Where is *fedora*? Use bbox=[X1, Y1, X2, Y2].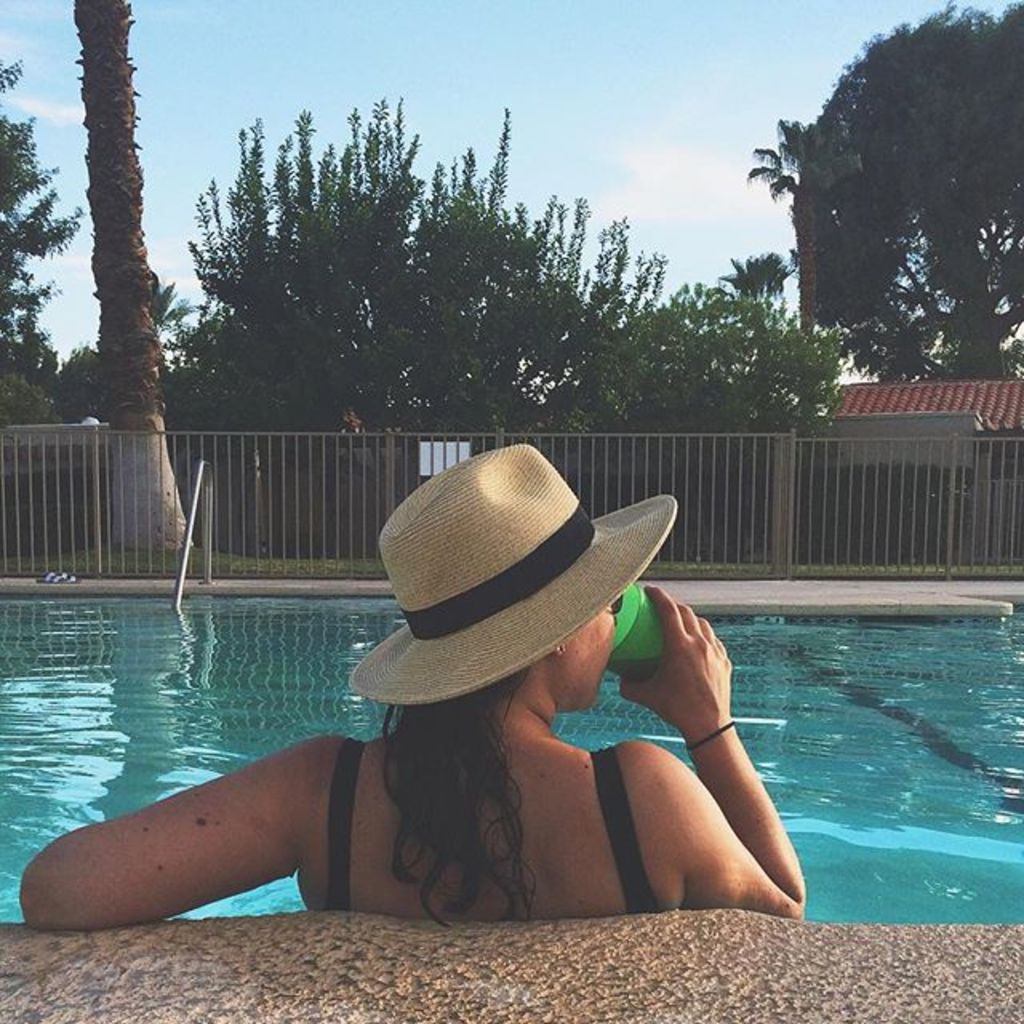
bbox=[346, 450, 675, 706].
